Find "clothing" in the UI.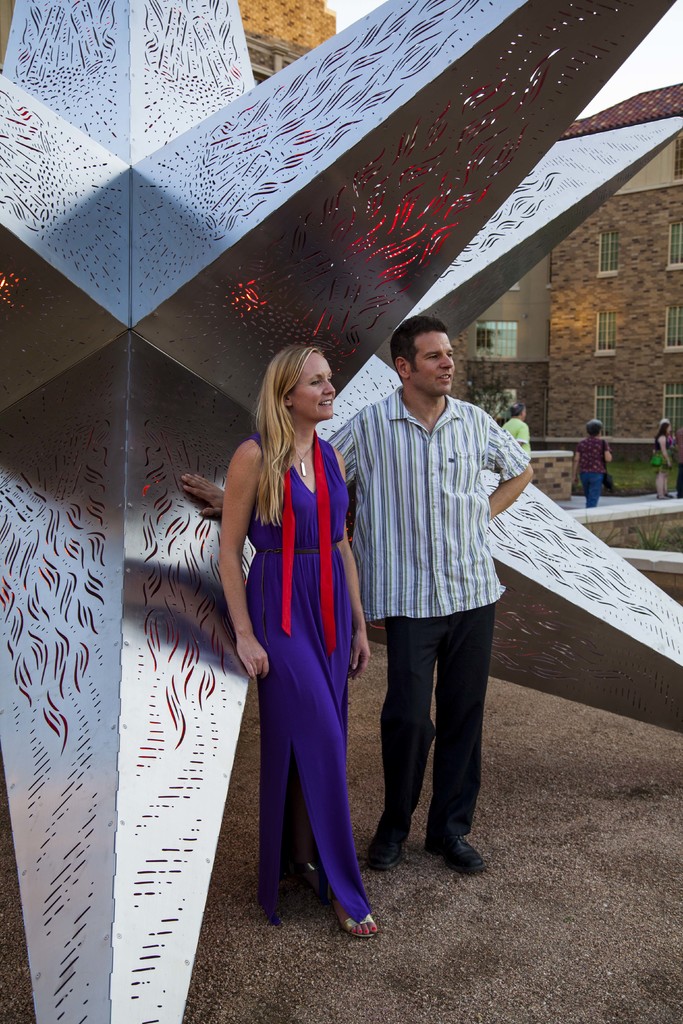
UI element at [left=575, top=438, right=607, bottom=504].
